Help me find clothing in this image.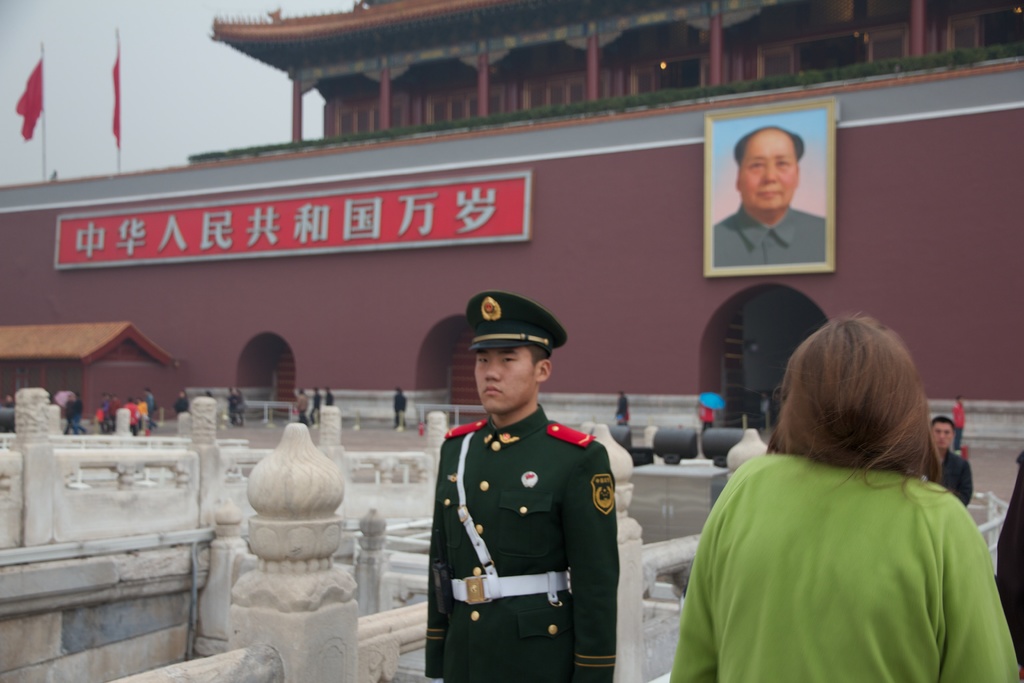
Found it: detection(325, 390, 334, 406).
